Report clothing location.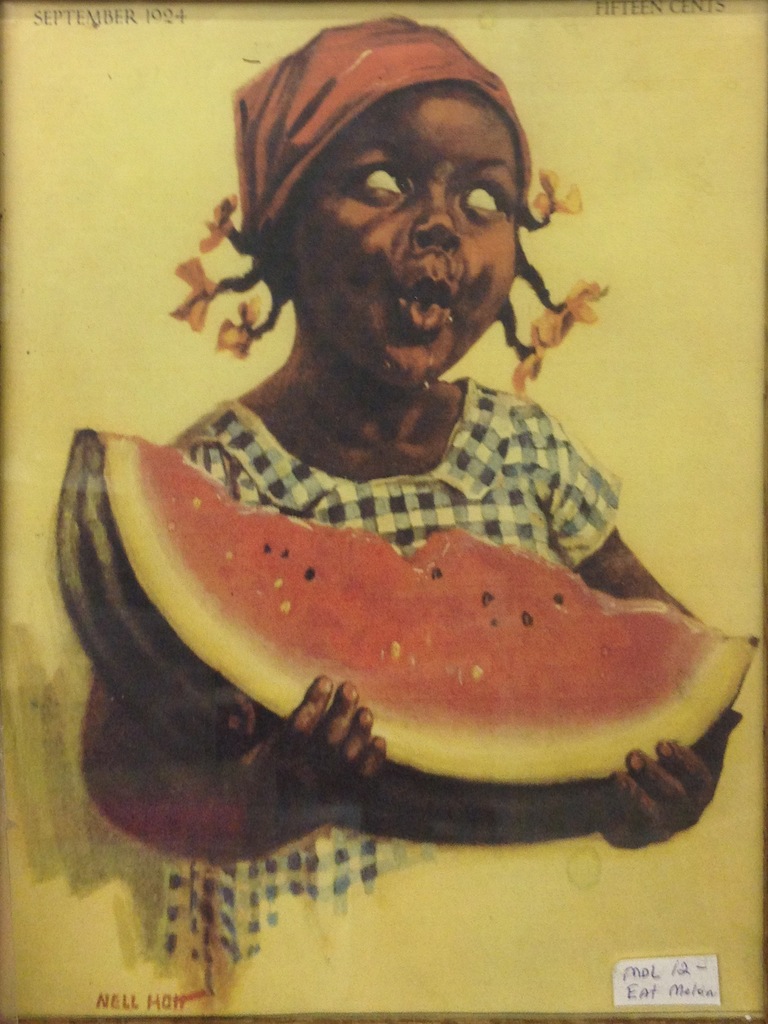
Report: (153, 391, 622, 1012).
